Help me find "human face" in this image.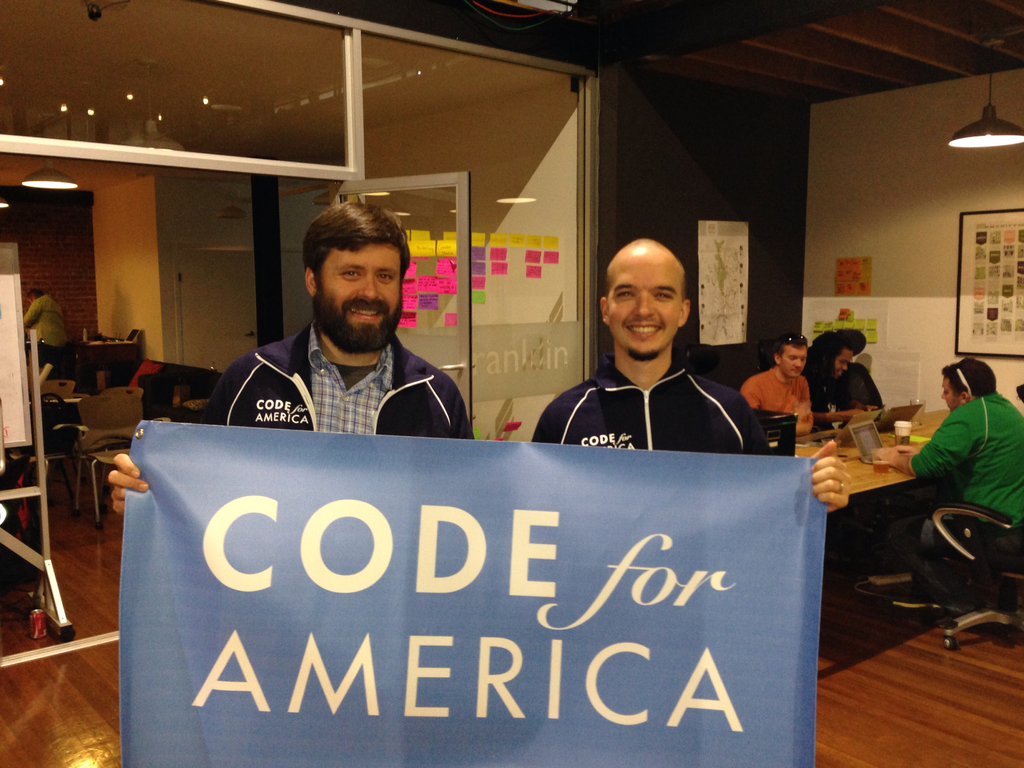
Found it: [605, 257, 680, 358].
